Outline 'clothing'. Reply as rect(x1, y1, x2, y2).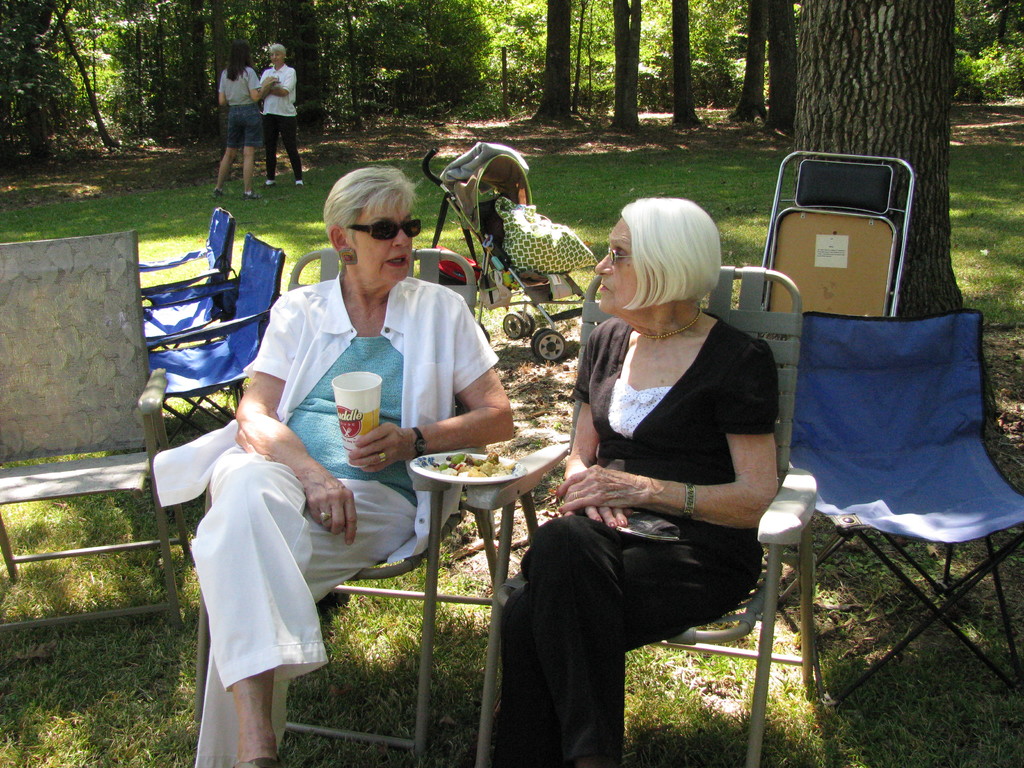
rect(263, 113, 301, 180).
